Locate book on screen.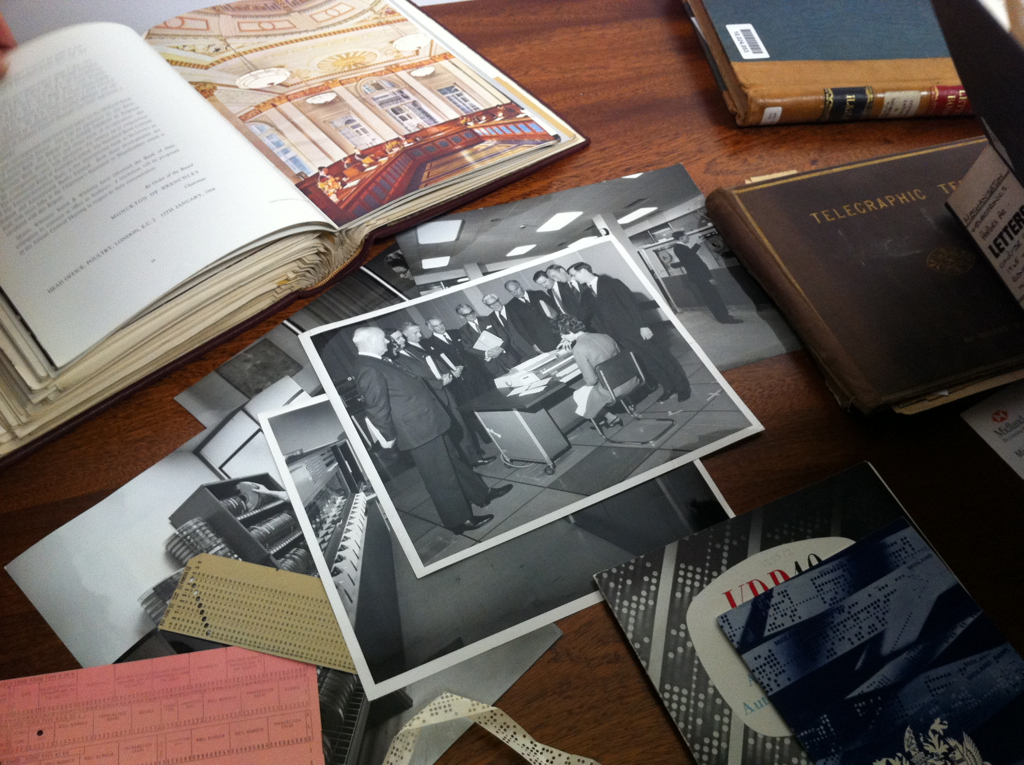
On screen at region(699, 136, 1023, 420).
